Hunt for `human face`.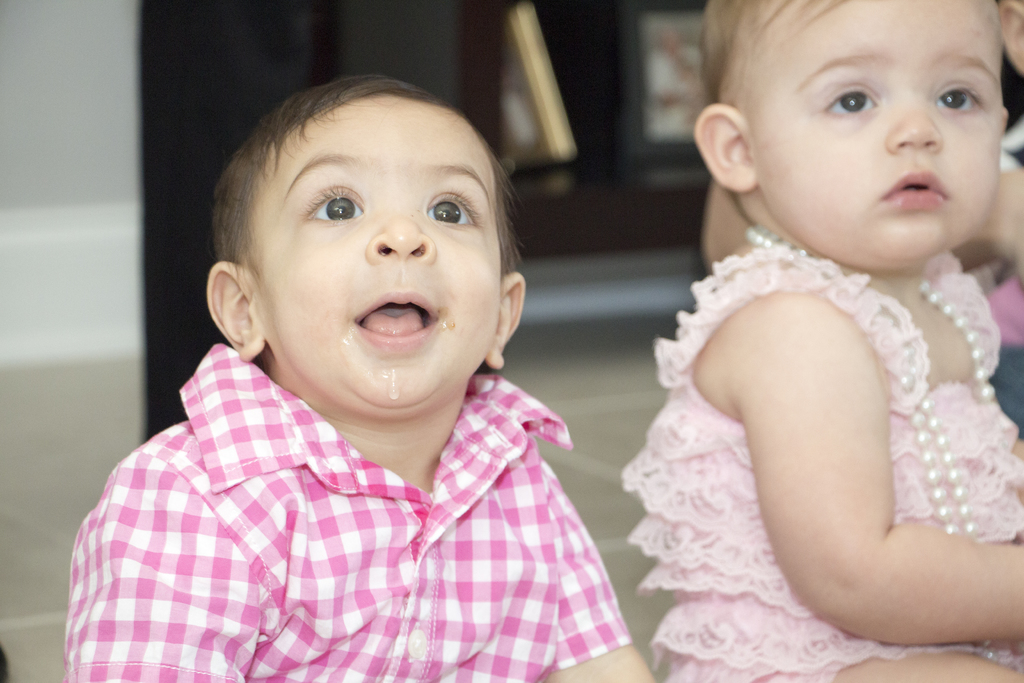
Hunted down at {"left": 252, "top": 99, "right": 502, "bottom": 407}.
